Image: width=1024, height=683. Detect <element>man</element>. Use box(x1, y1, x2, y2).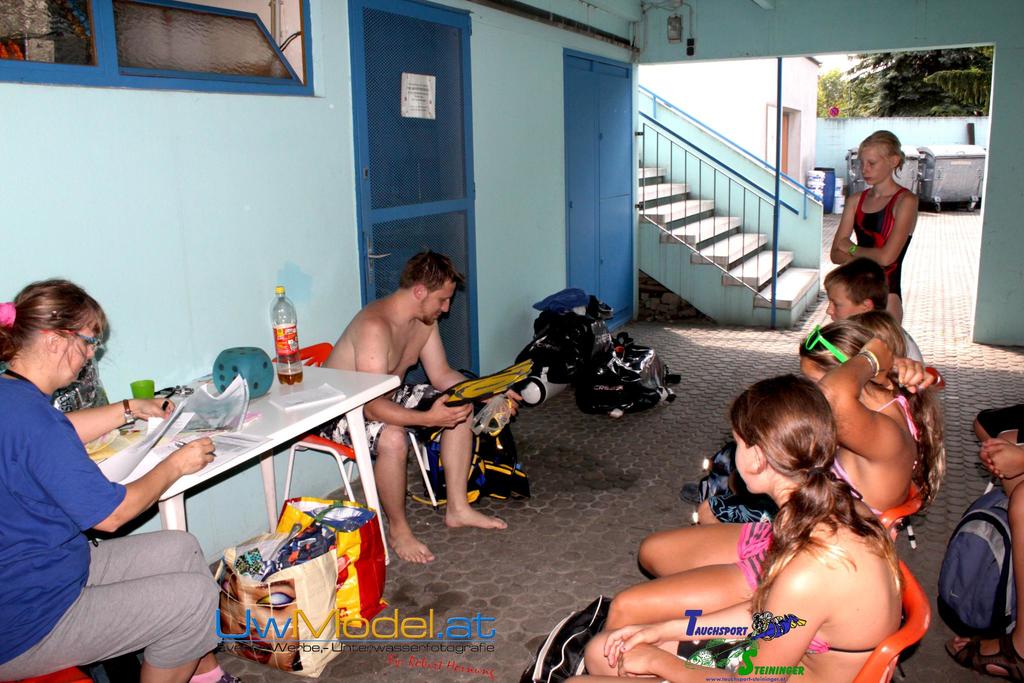
box(332, 242, 511, 548).
